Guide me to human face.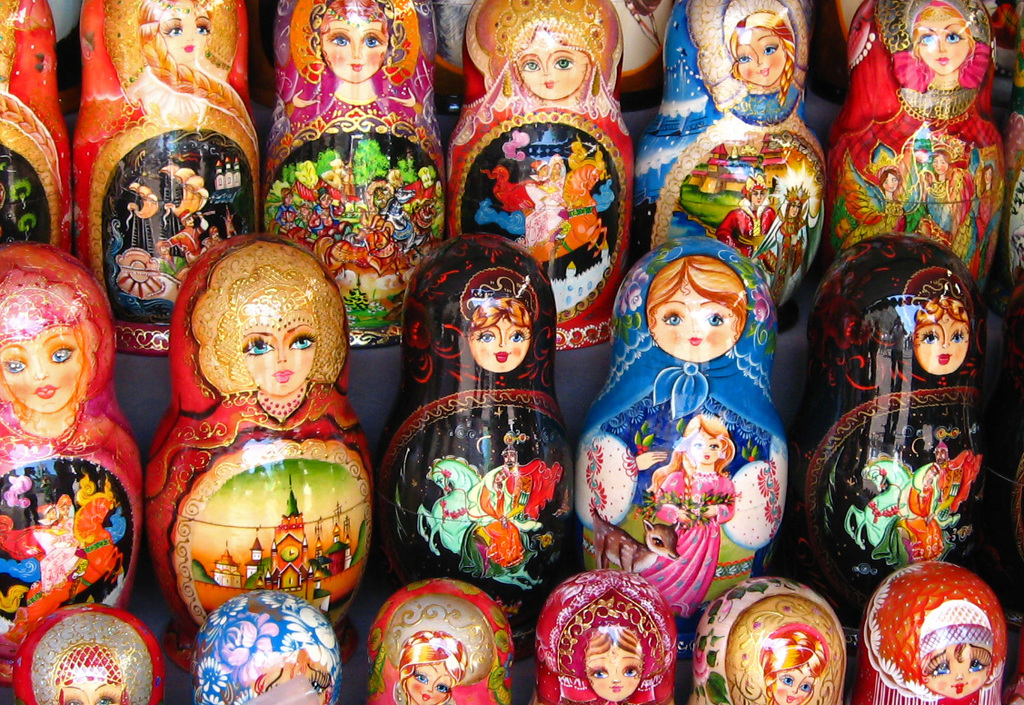
Guidance: [0, 325, 81, 415].
